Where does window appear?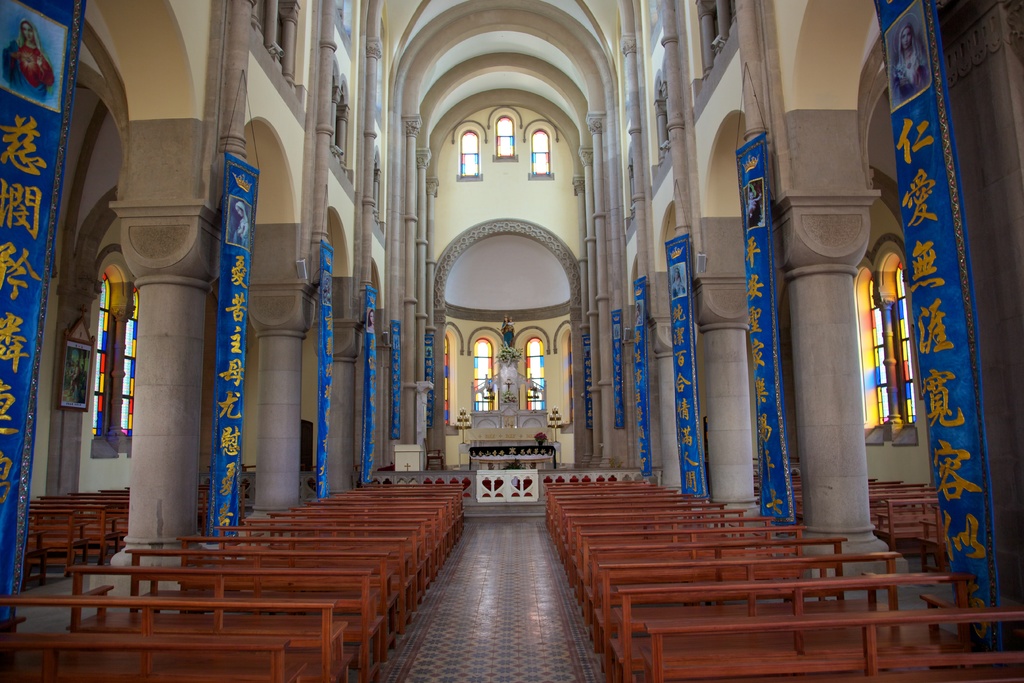
Appears at select_region(442, 336, 455, 422).
